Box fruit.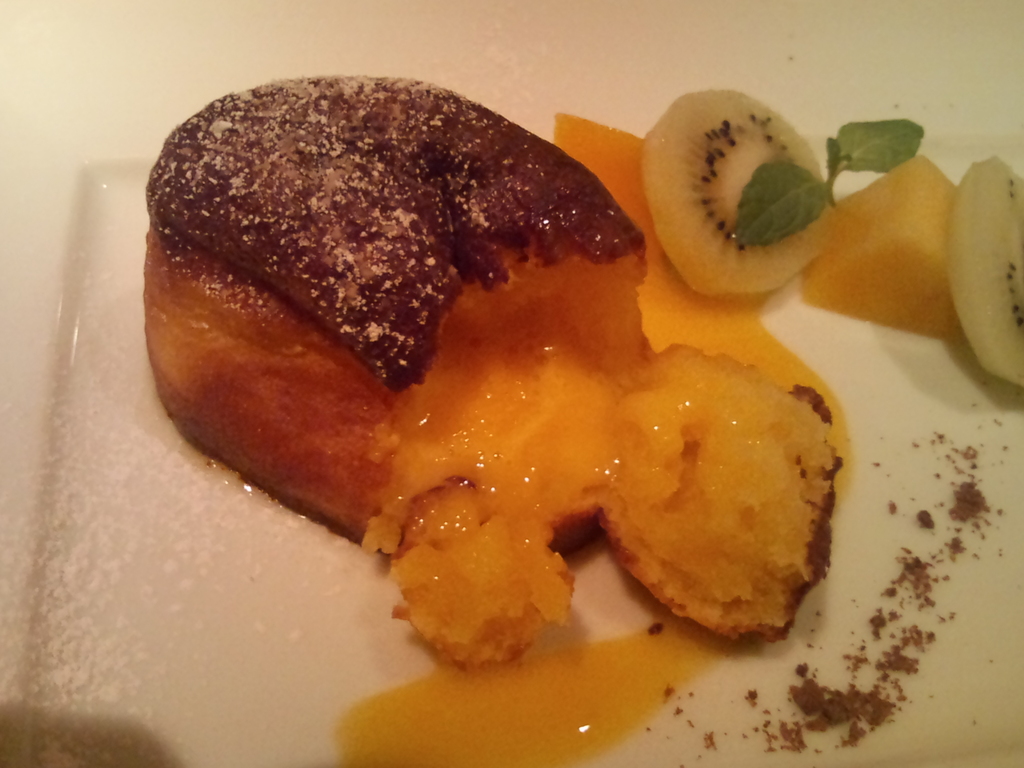
x1=548, y1=110, x2=664, y2=260.
